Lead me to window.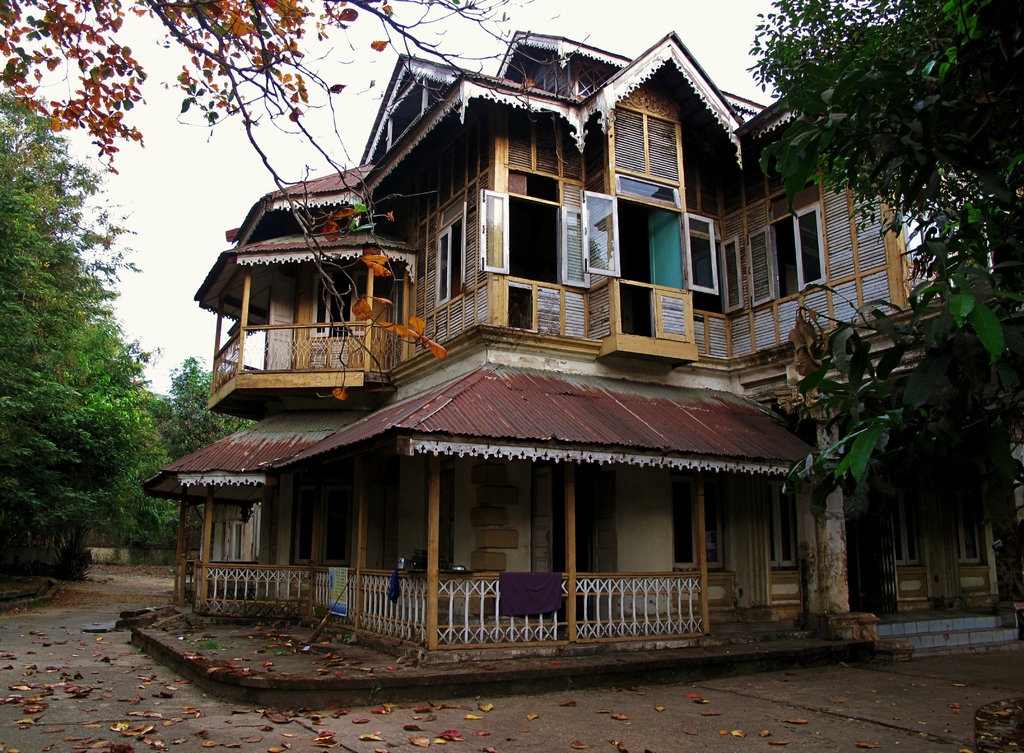
Lead to x1=289 y1=518 x2=311 y2=563.
